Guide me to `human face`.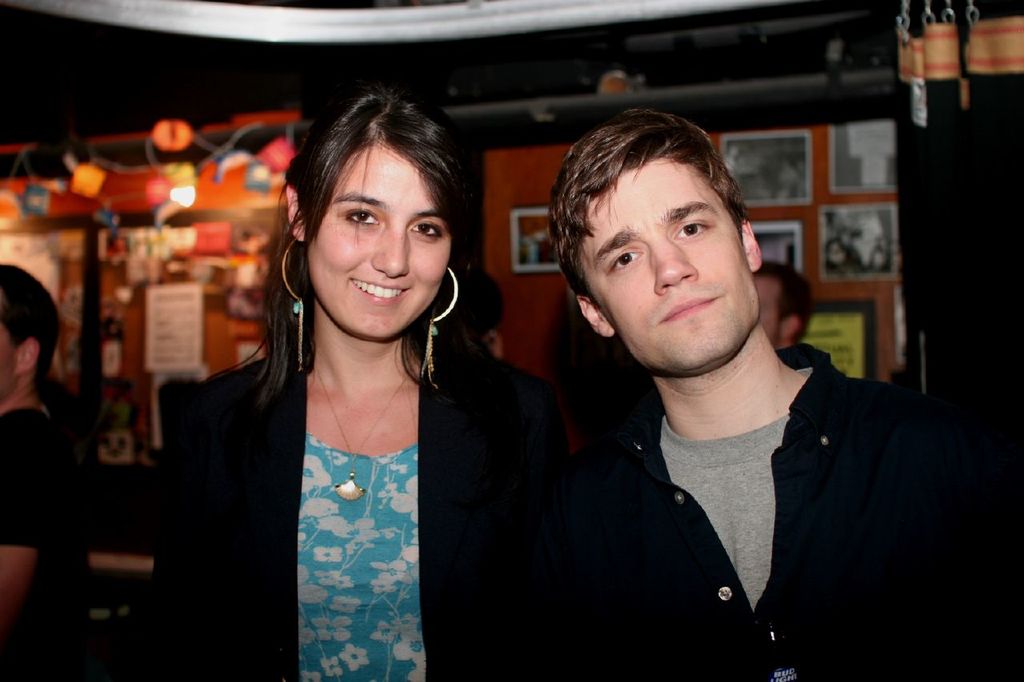
Guidance: 577:157:760:378.
